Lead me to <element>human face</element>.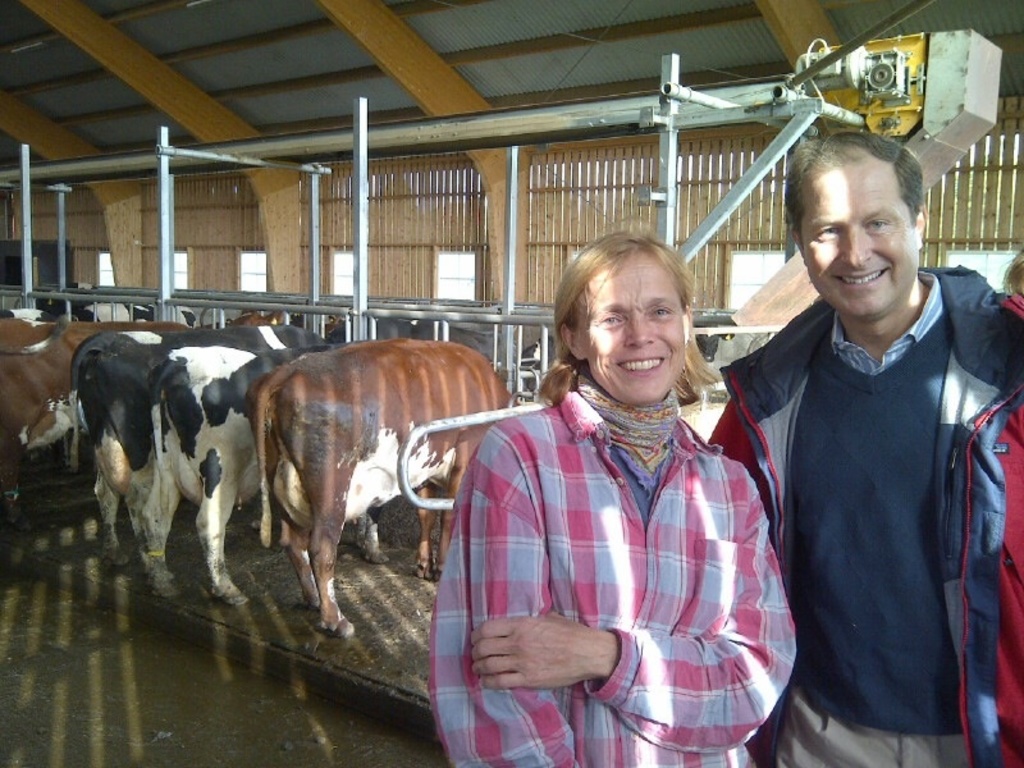
Lead to box=[580, 250, 686, 413].
